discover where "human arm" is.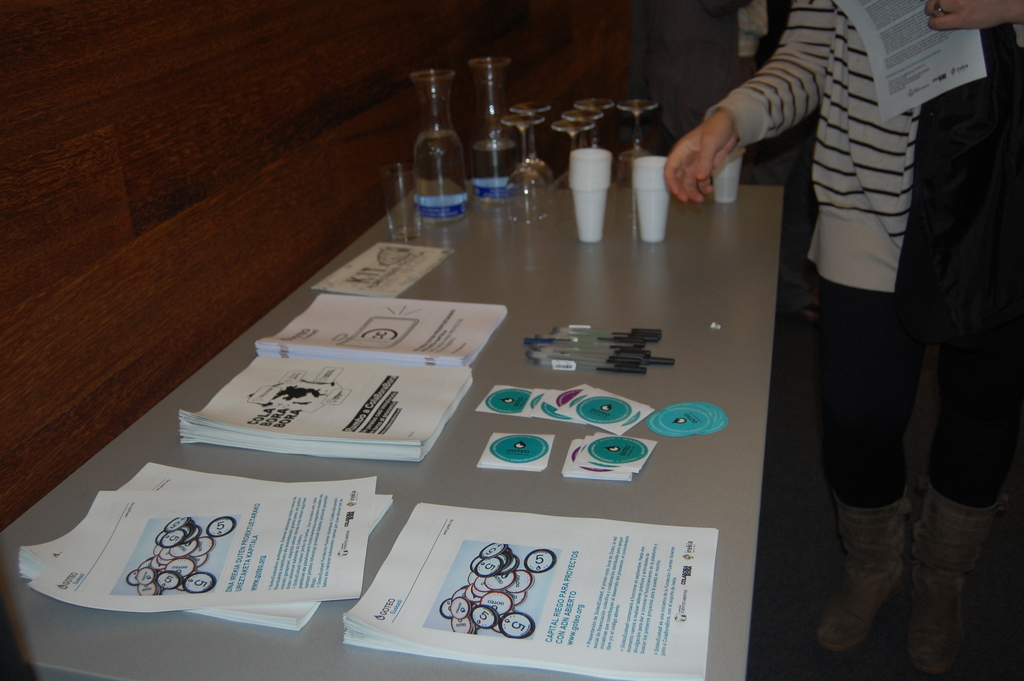
Discovered at <bbox>669, 0, 829, 207</bbox>.
